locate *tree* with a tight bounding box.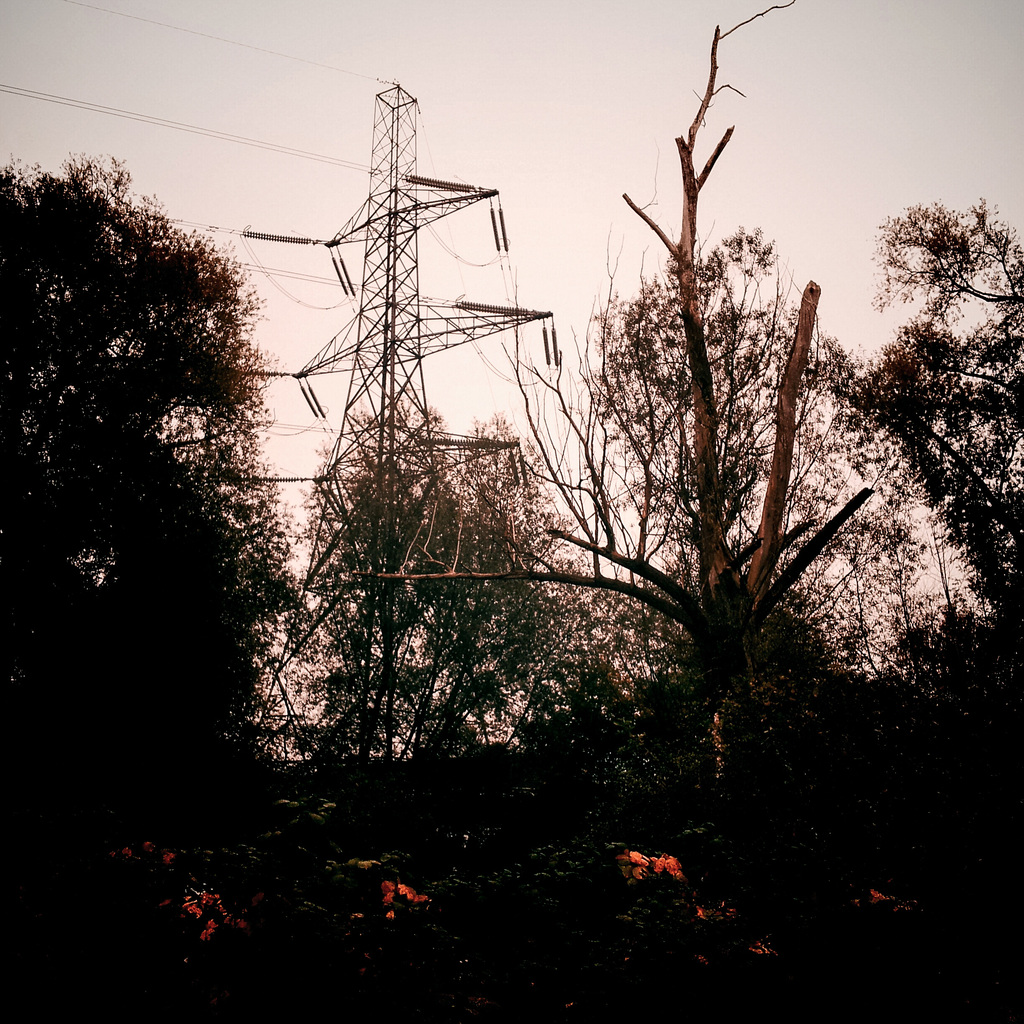
bbox(0, 147, 326, 1005).
